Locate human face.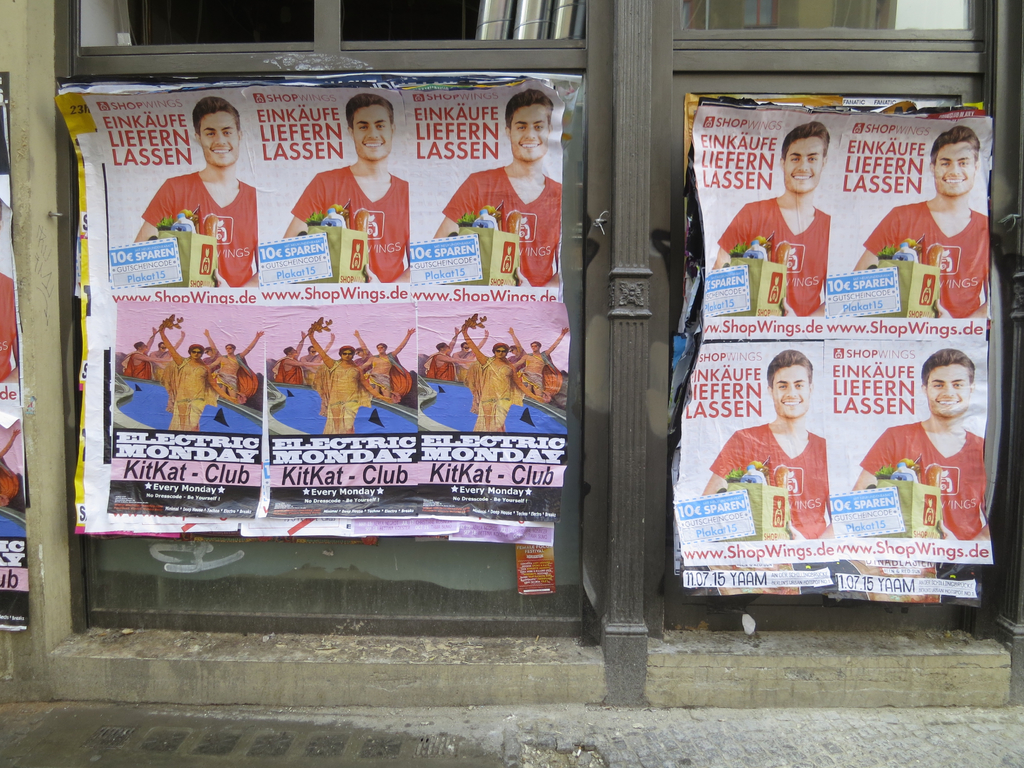
Bounding box: (202,114,238,168).
